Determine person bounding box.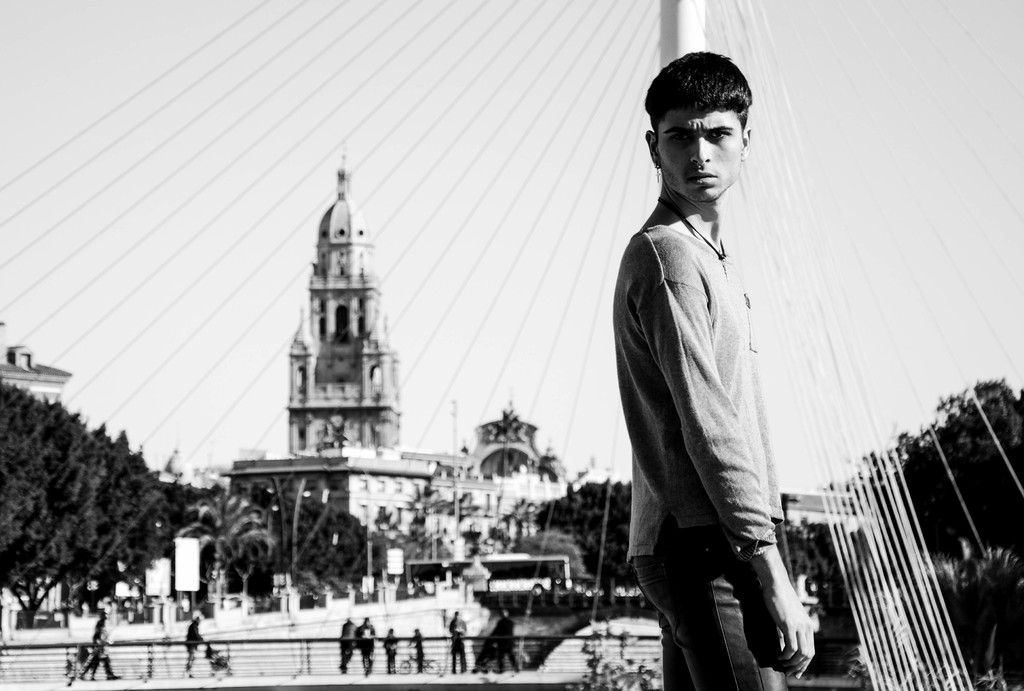
Determined: l=84, t=606, r=111, b=675.
